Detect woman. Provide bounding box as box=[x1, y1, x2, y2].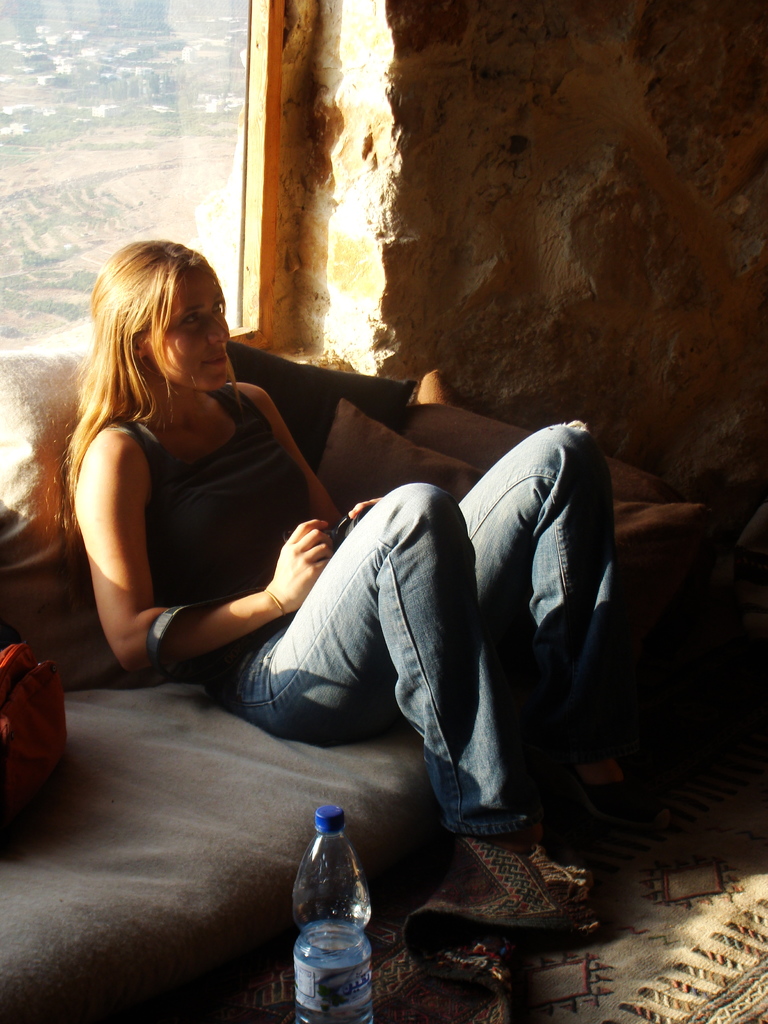
box=[48, 236, 633, 845].
